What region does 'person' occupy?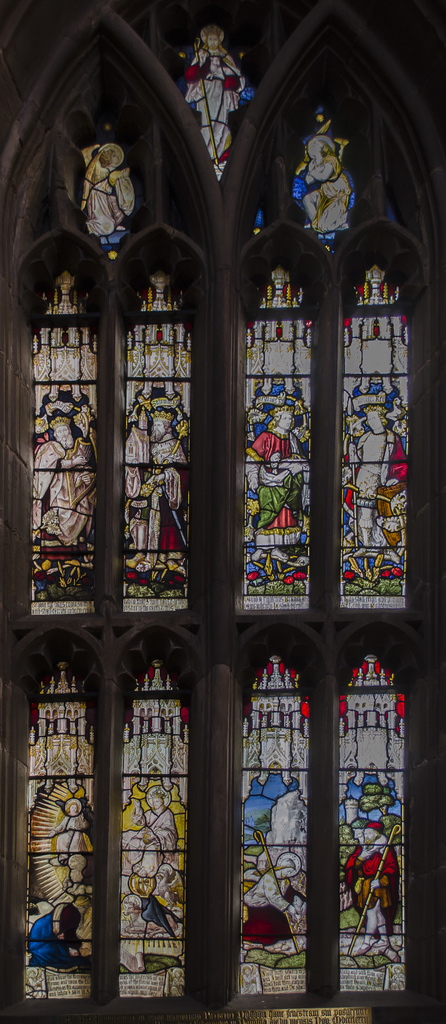
bbox=(349, 823, 406, 957).
